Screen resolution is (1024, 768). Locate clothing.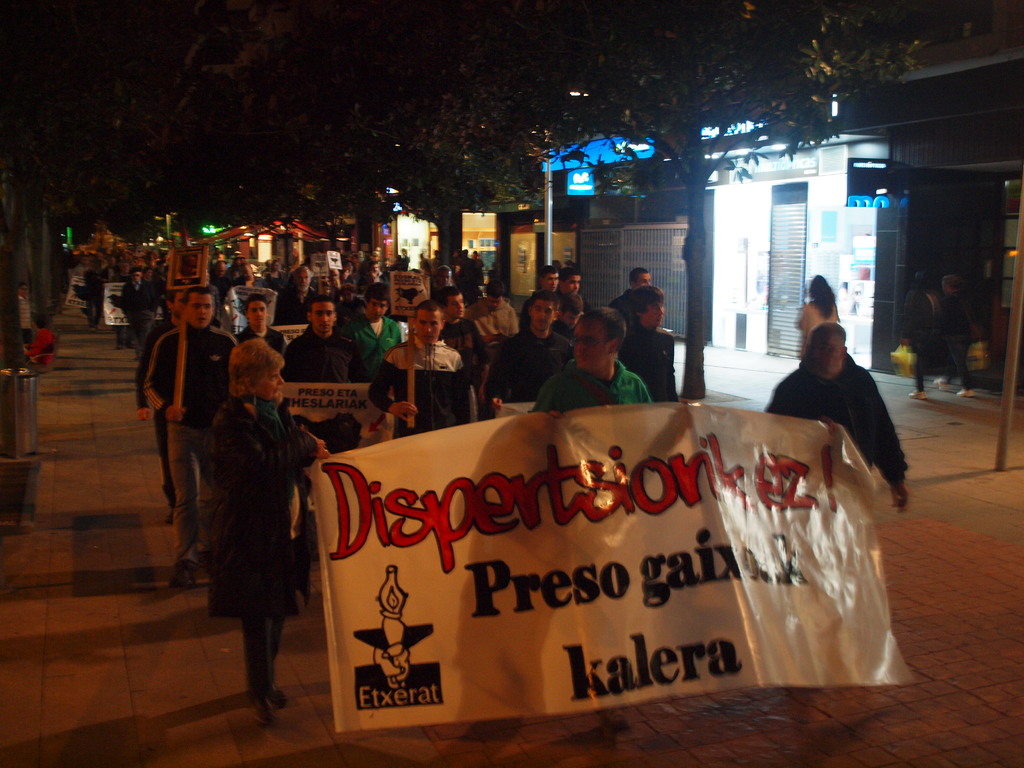
436 305 483 387.
